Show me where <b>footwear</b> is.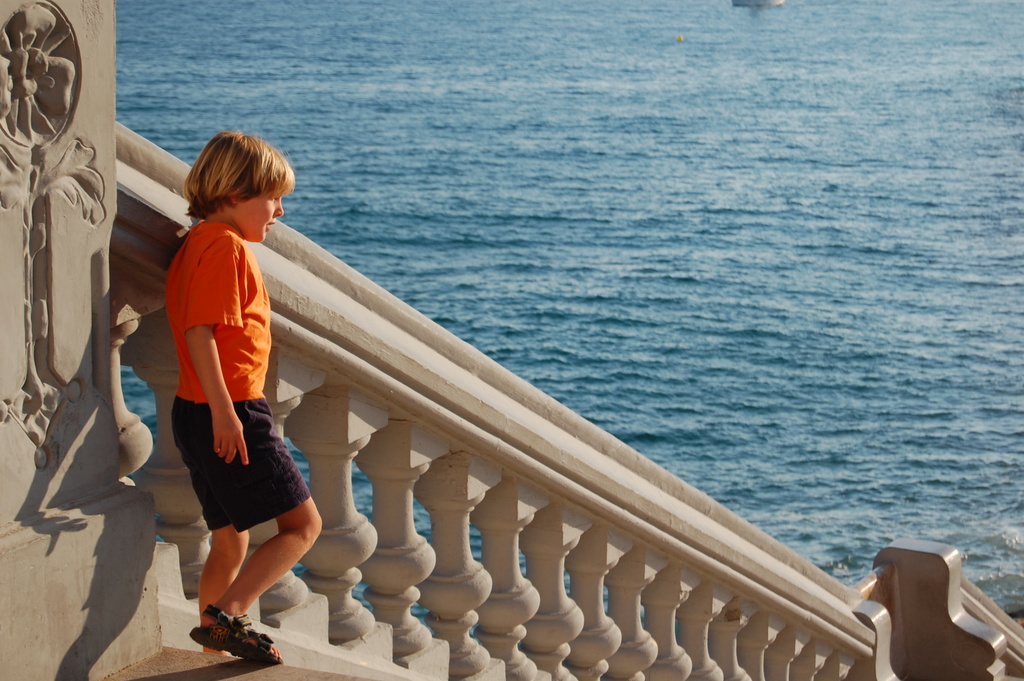
<b>footwear</b> is at [left=188, top=605, right=282, bottom=664].
